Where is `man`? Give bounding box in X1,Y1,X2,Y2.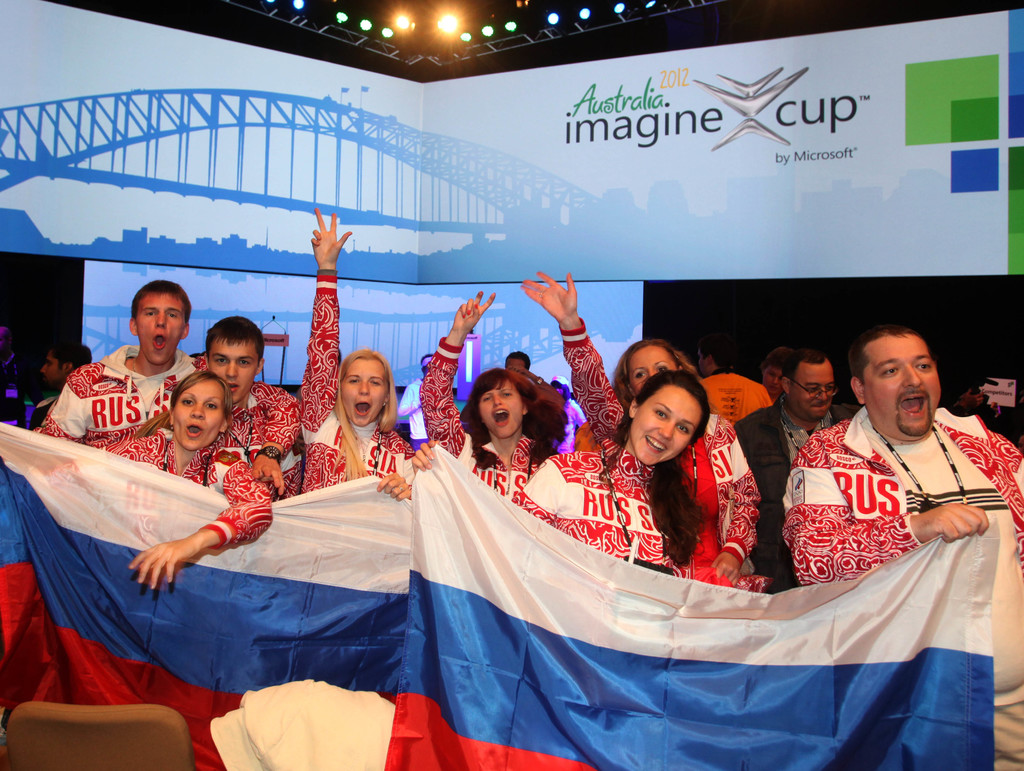
737,353,849,584.
